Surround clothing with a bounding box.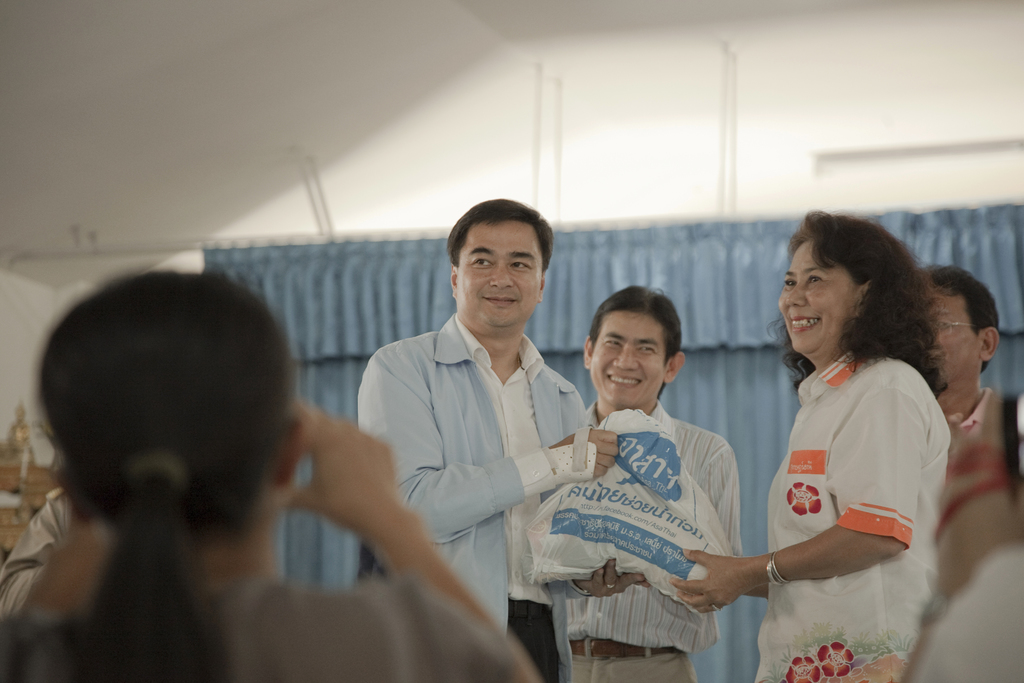
detection(356, 309, 590, 682).
